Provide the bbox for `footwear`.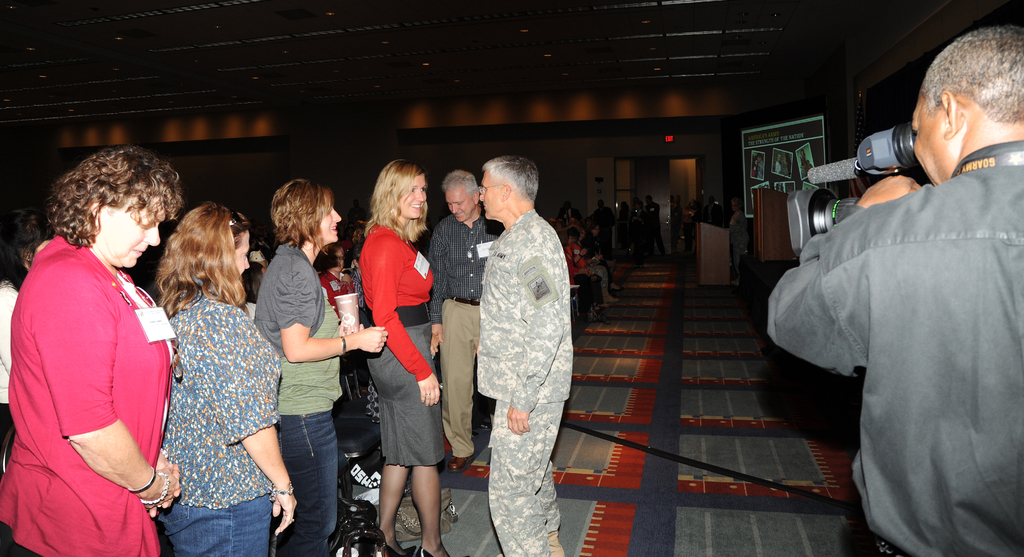
(474, 420, 493, 429).
